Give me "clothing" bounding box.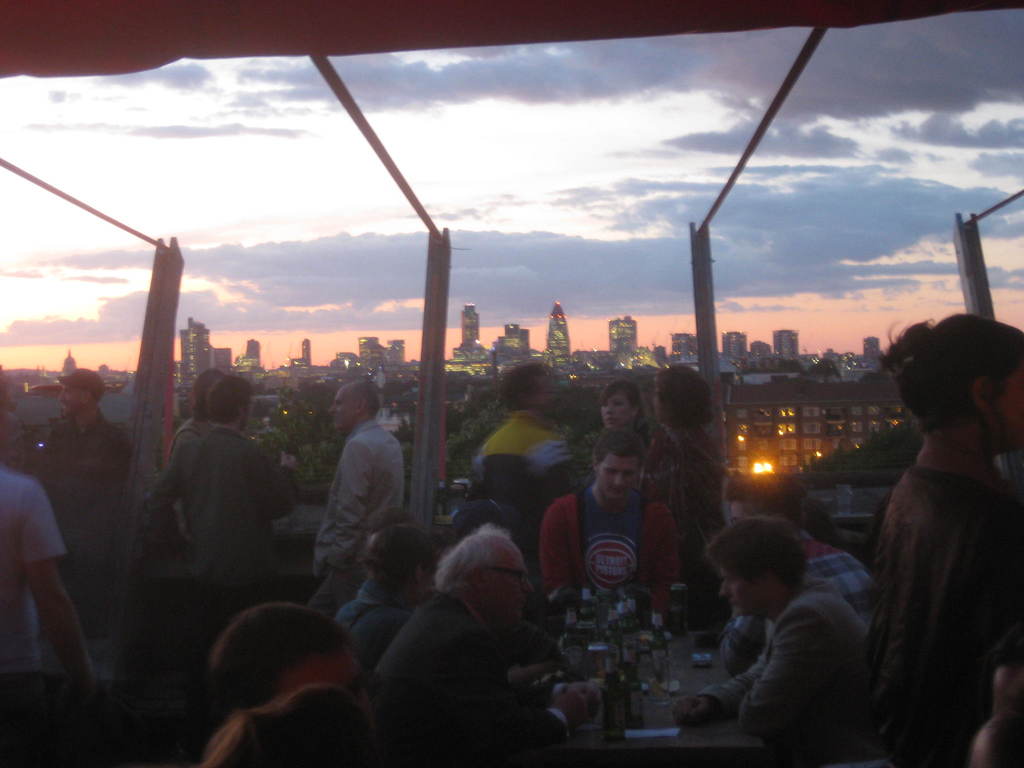
[873, 424, 1023, 767].
